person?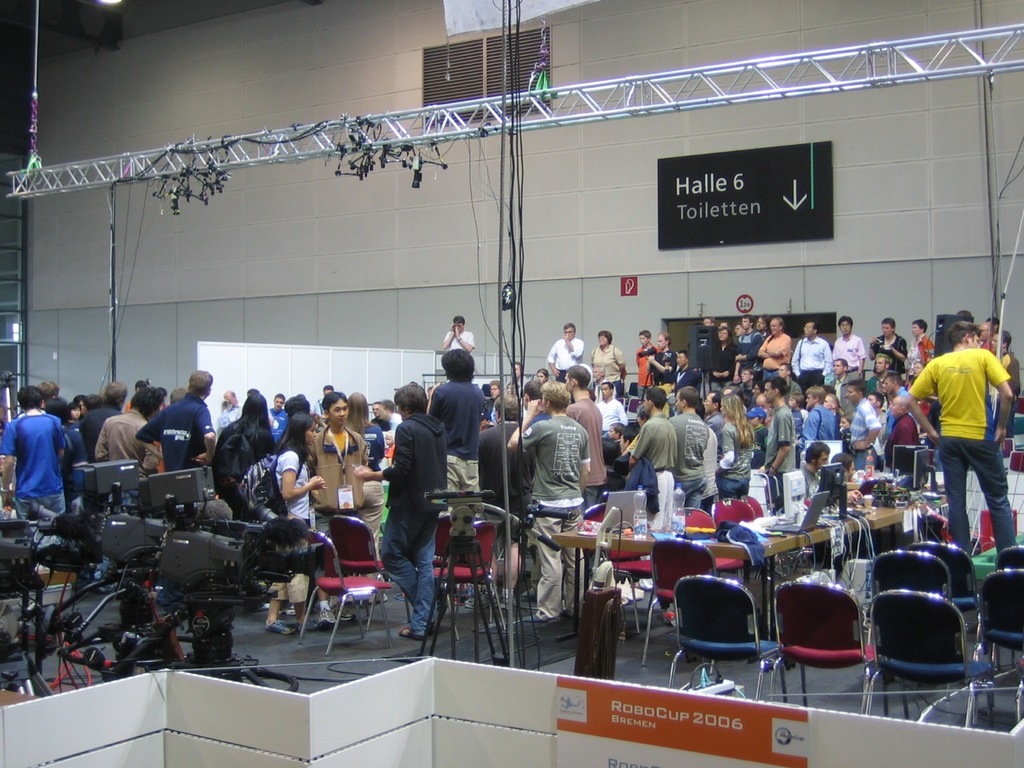
<box>8,381,62,542</box>
